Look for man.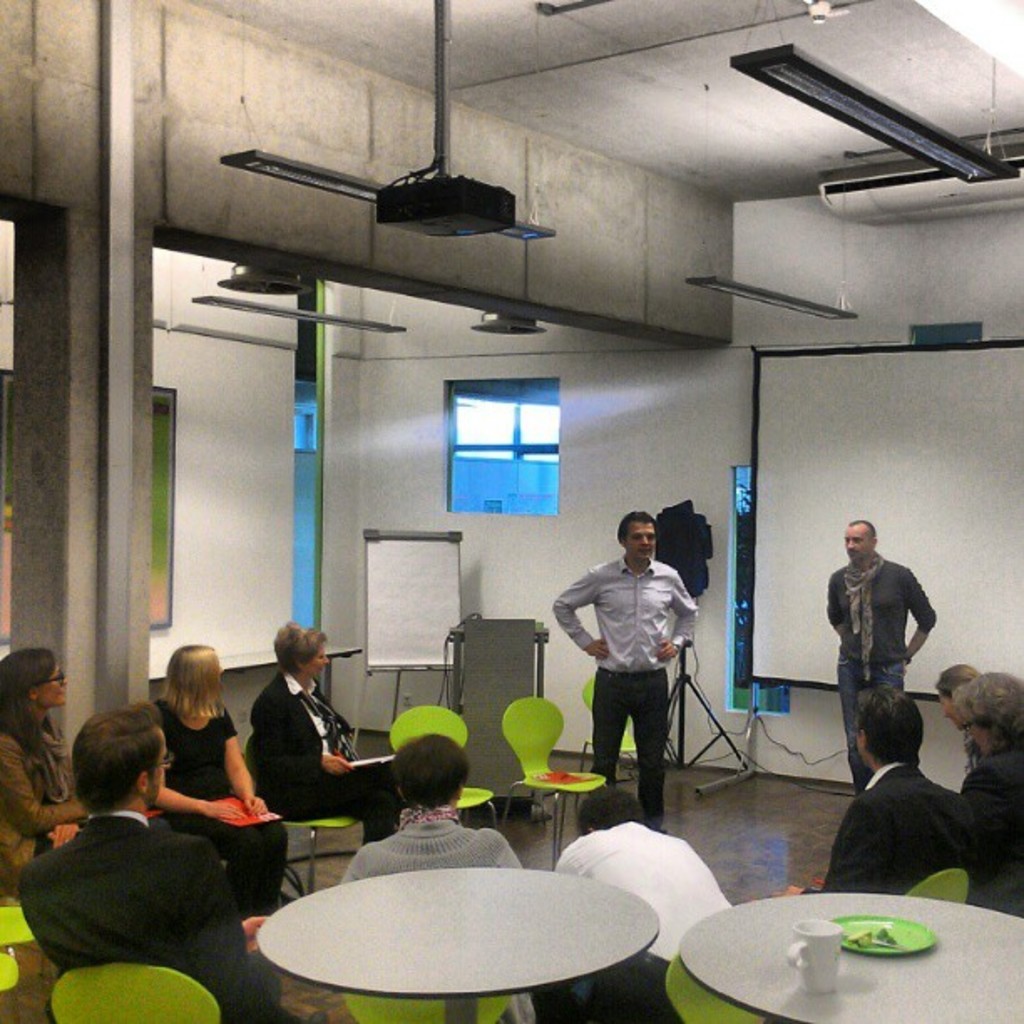
Found: 547 509 699 835.
